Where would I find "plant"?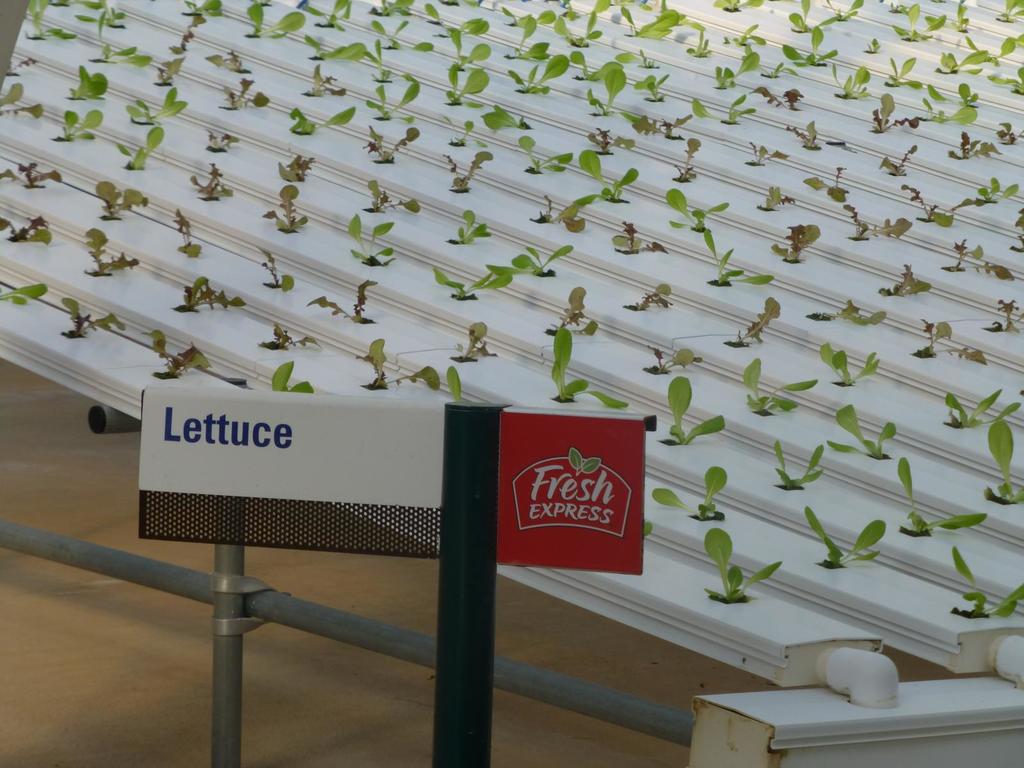
At 438:148:496:192.
